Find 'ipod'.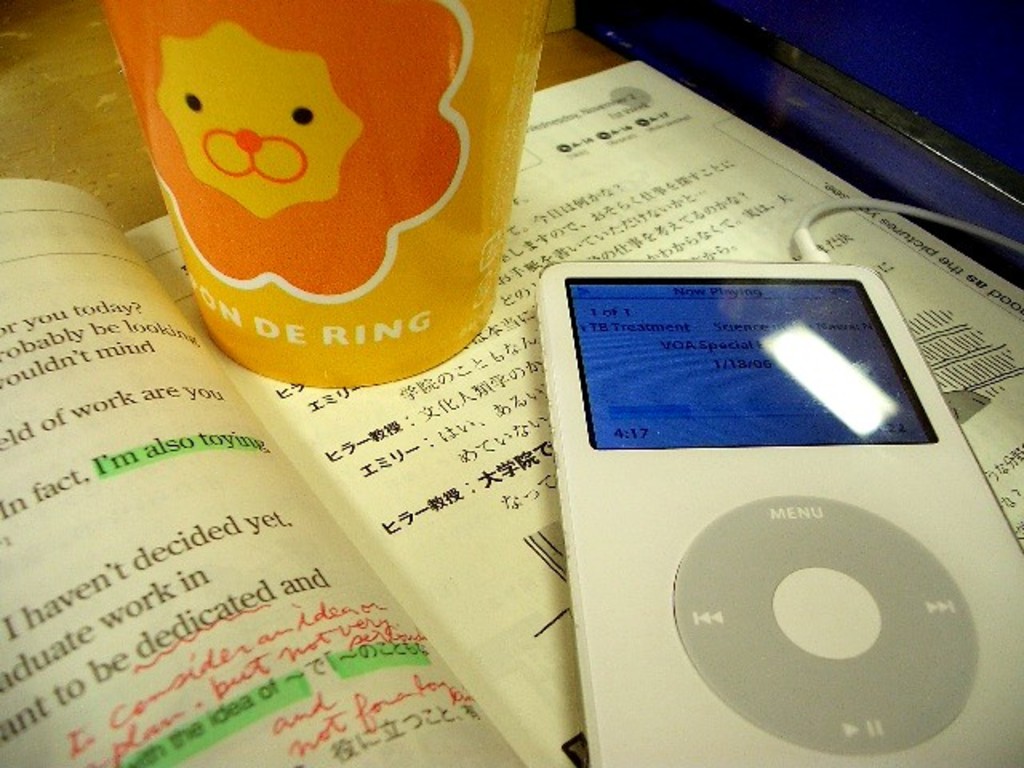
rect(539, 267, 1022, 766).
